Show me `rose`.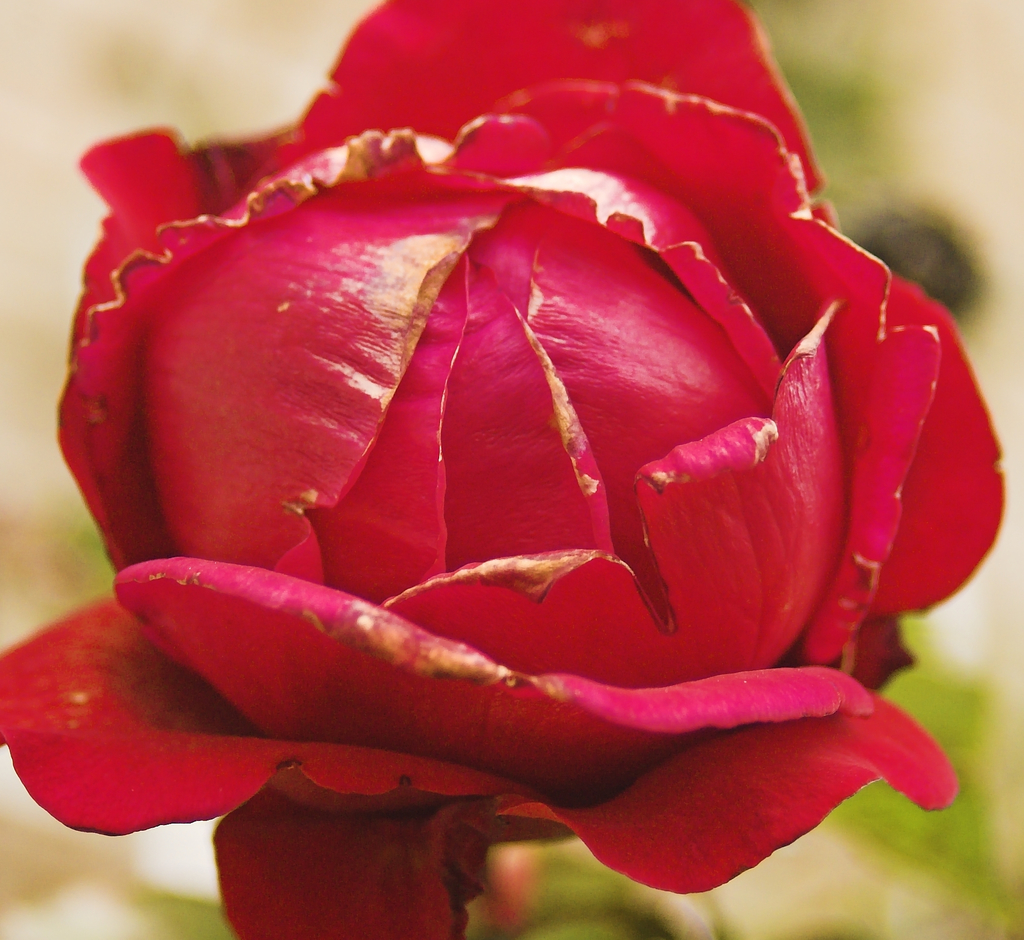
`rose` is here: 0/0/1009/939.
